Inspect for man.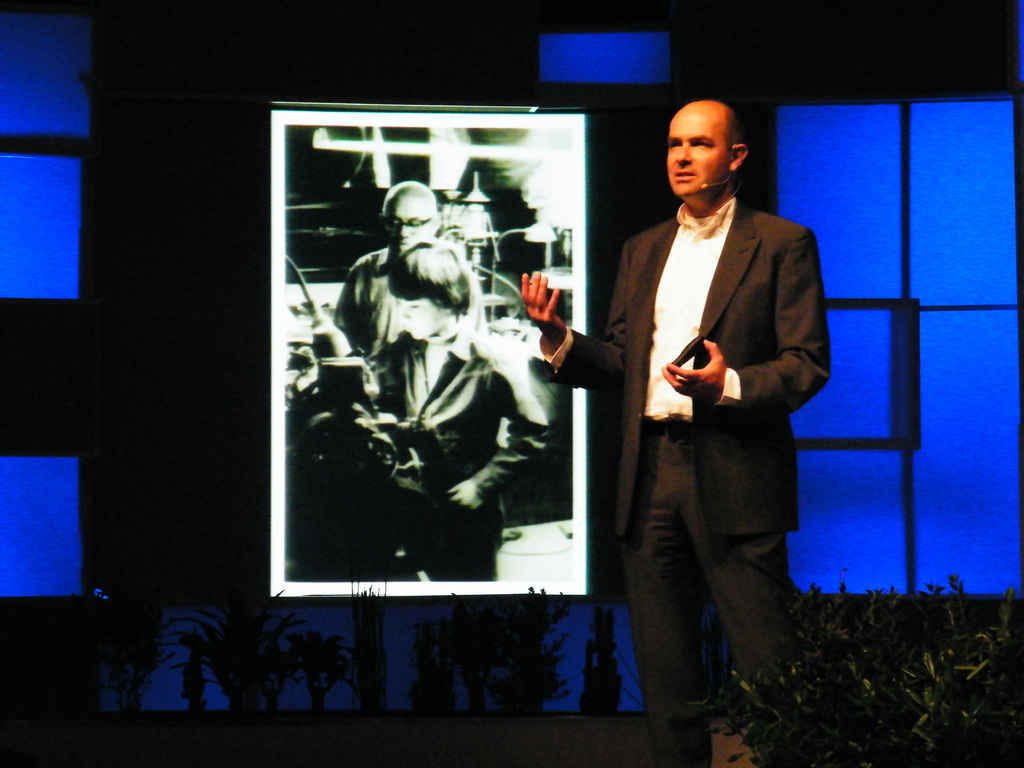
Inspection: x1=329, y1=243, x2=570, y2=582.
